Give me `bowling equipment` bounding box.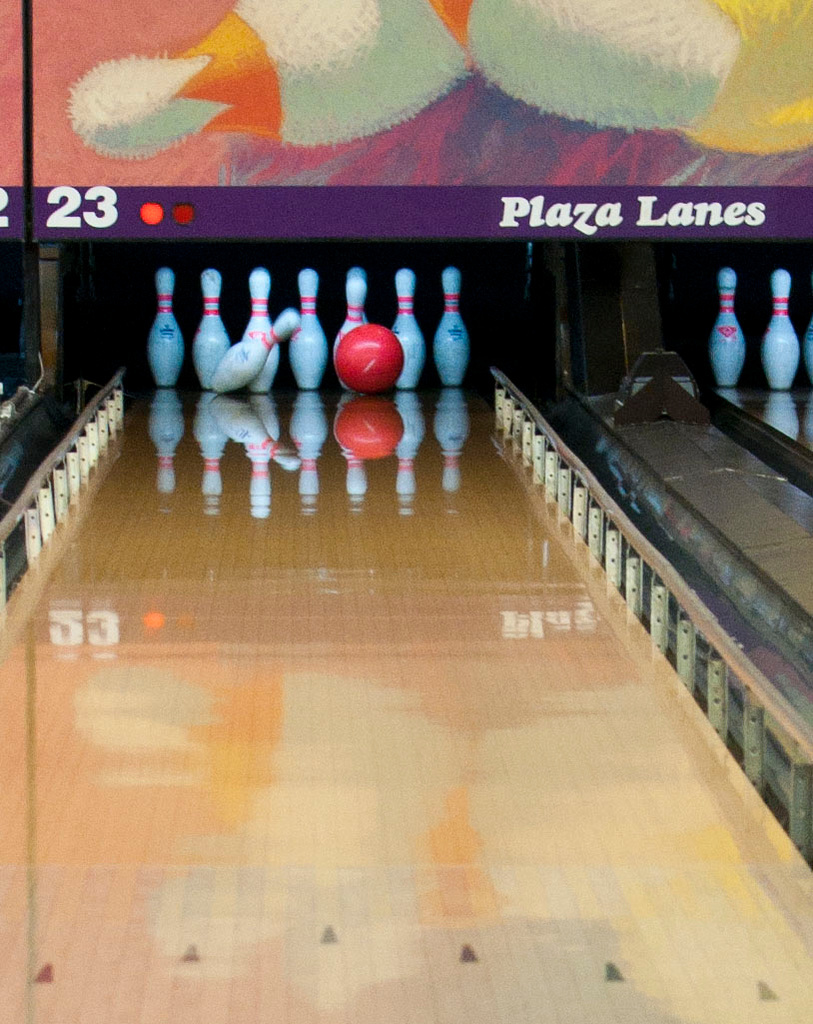
(429, 1, 734, 143).
